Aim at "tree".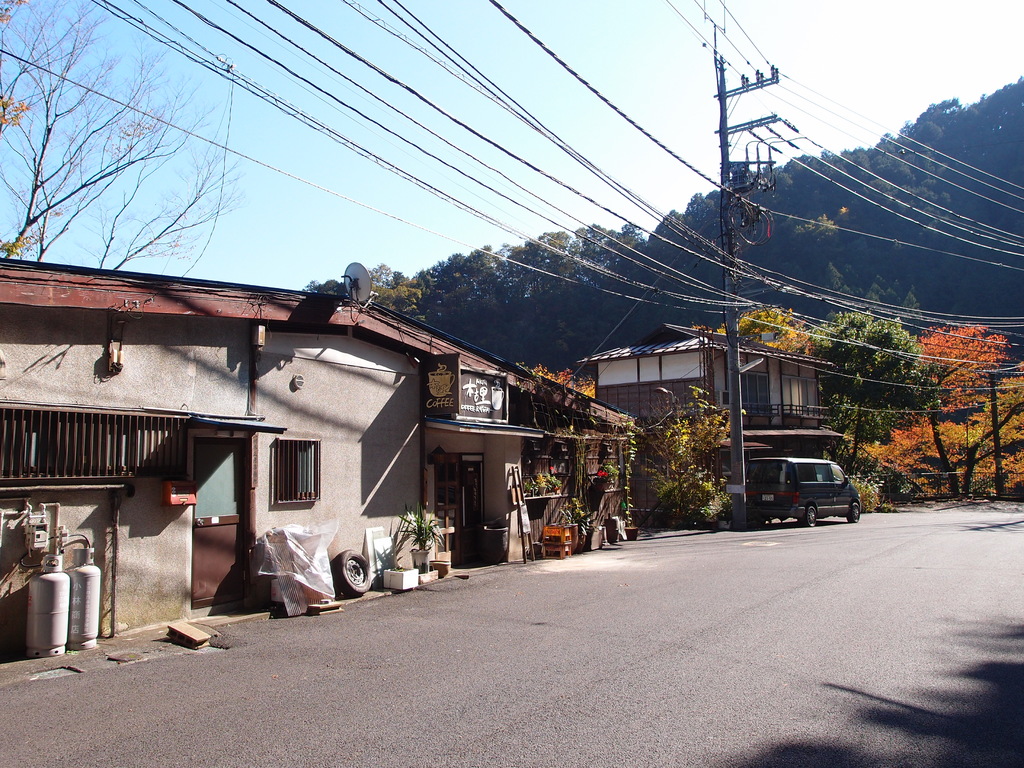
Aimed at (630, 387, 735, 534).
